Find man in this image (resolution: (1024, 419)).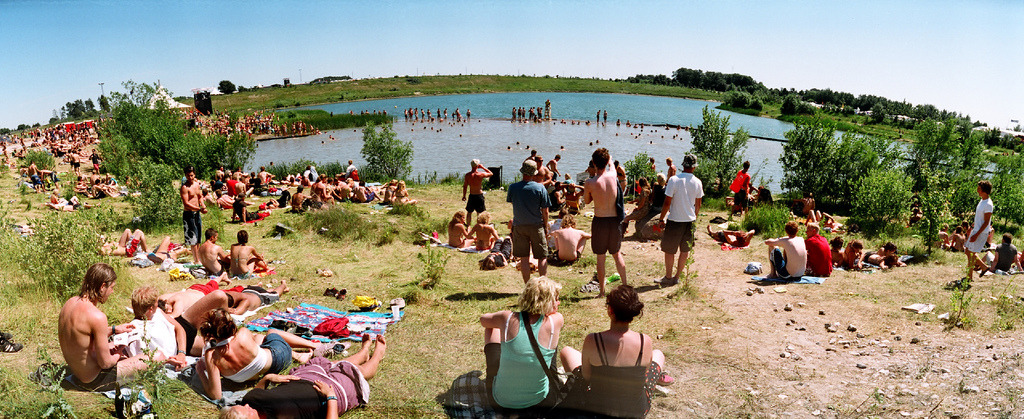
(550,217,590,264).
